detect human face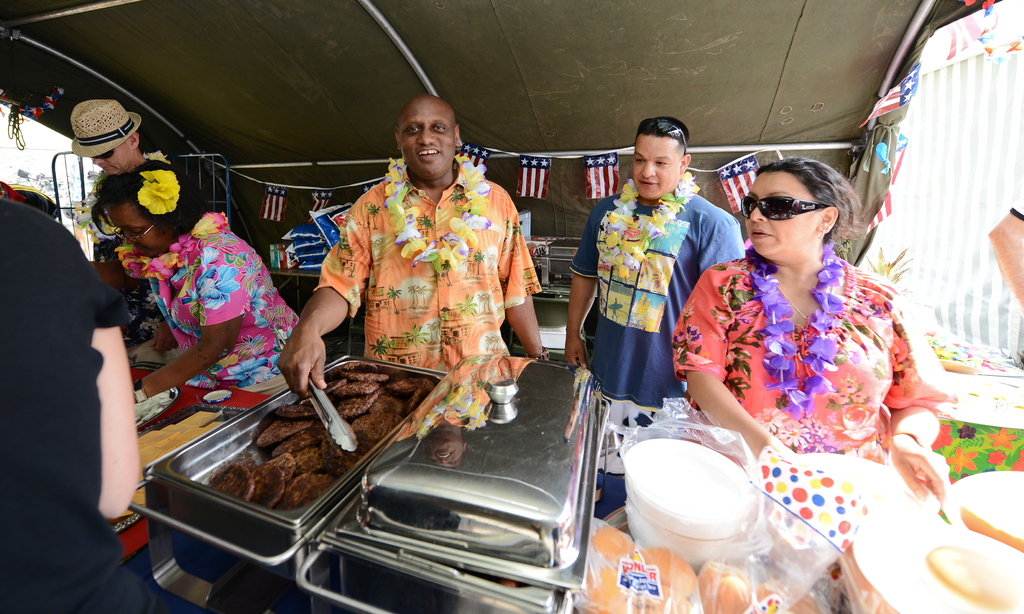
(left=94, top=138, right=128, bottom=173)
